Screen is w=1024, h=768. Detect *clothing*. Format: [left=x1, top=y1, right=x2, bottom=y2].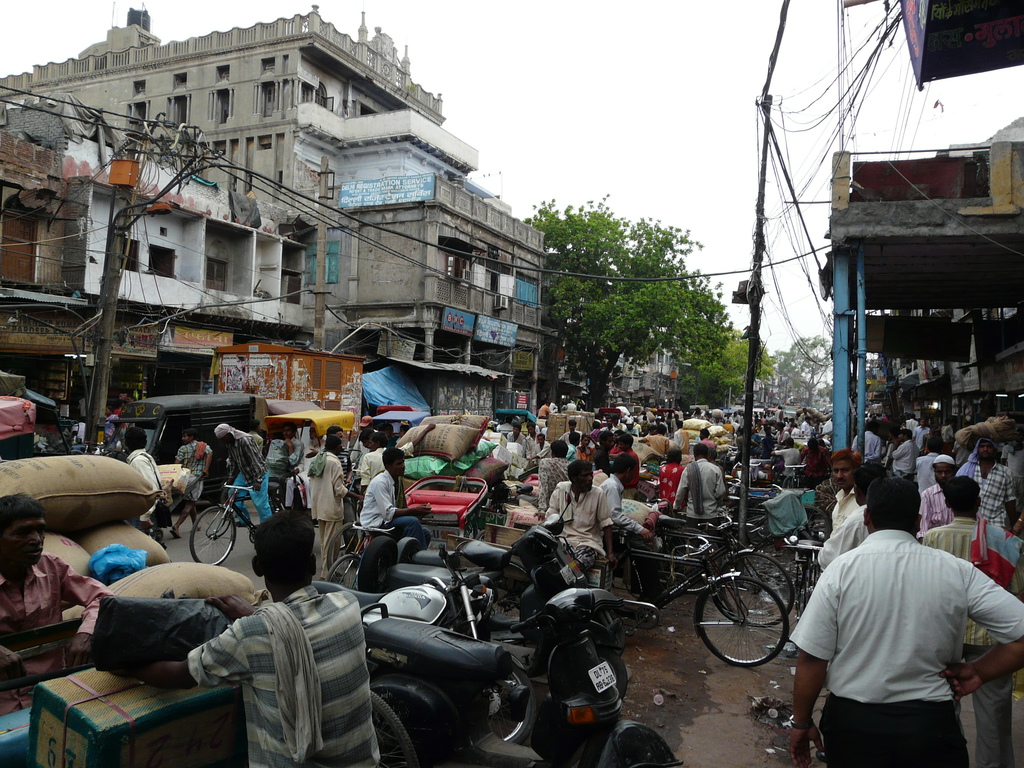
[left=962, top=463, right=1014, bottom=522].
